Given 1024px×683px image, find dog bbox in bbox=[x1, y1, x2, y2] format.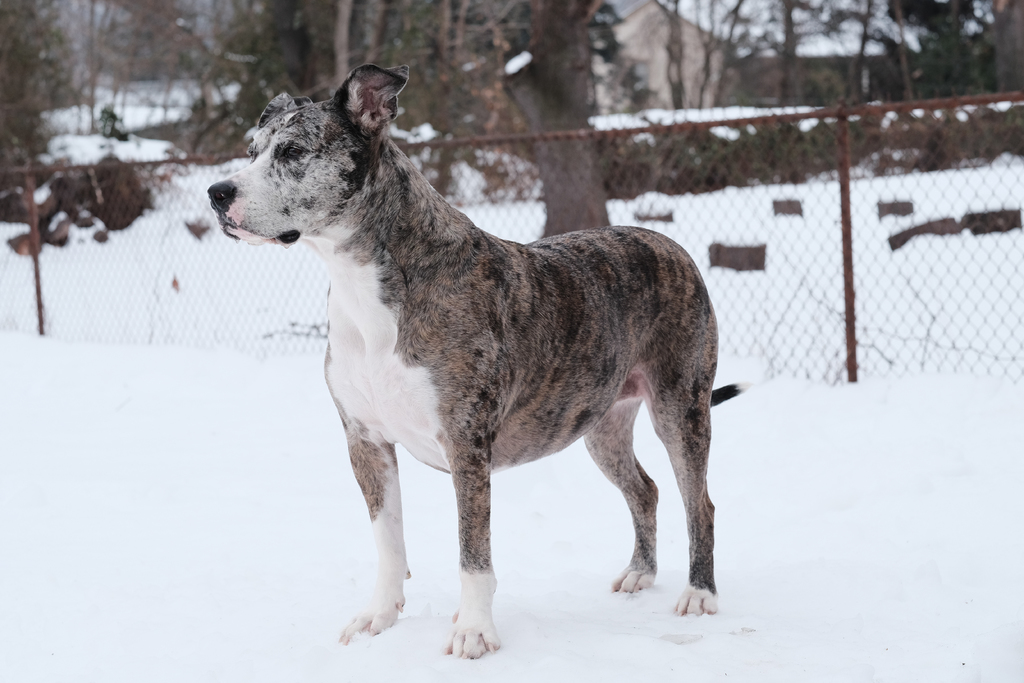
bbox=[204, 62, 757, 661].
